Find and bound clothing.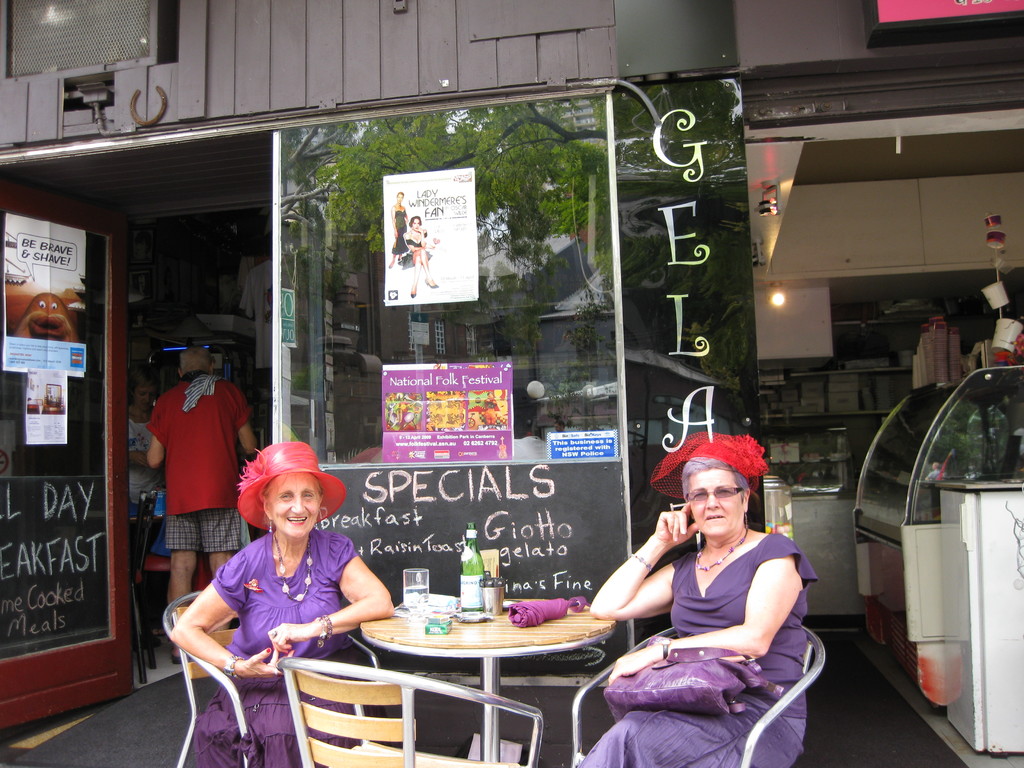
Bound: {"left": 571, "top": 531, "right": 818, "bottom": 763}.
